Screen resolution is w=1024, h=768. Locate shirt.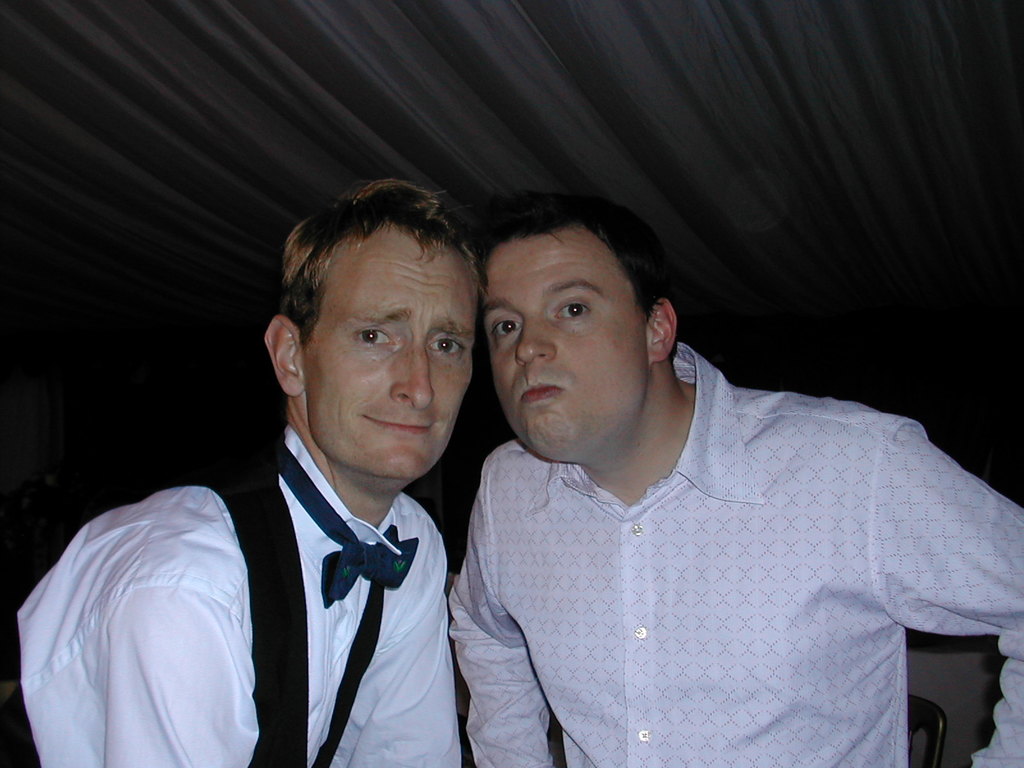
rect(17, 422, 462, 767).
